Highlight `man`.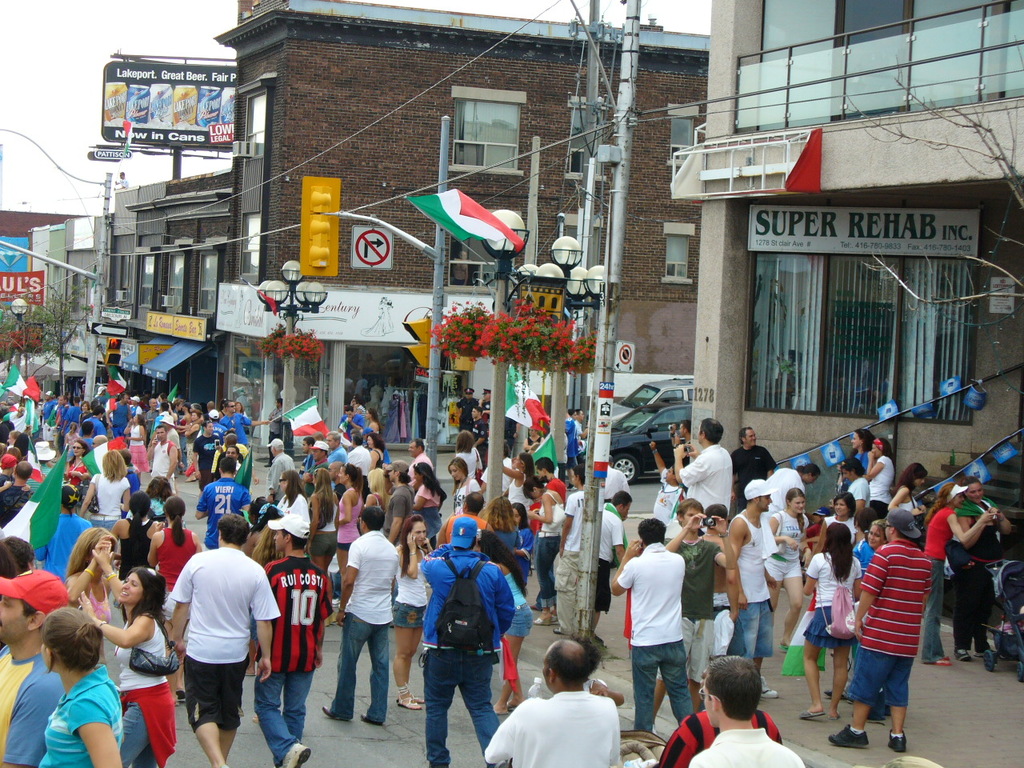
Highlighted region: box=[0, 458, 33, 518].
